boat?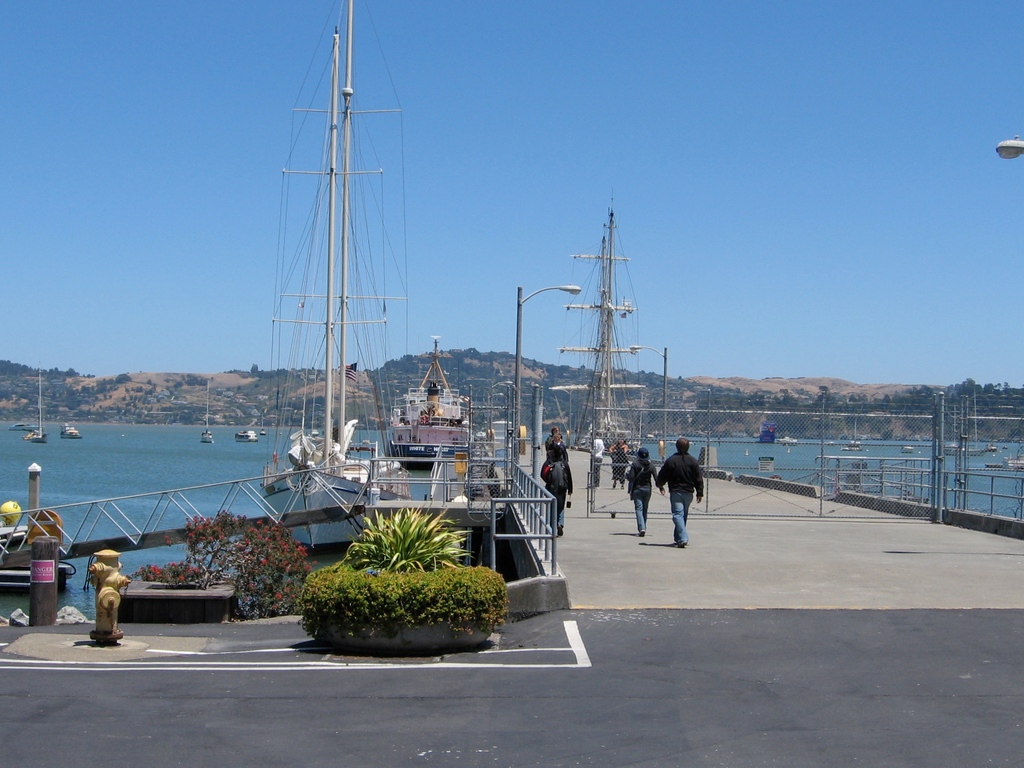
l=1001, t=442, r=1011, b=450
